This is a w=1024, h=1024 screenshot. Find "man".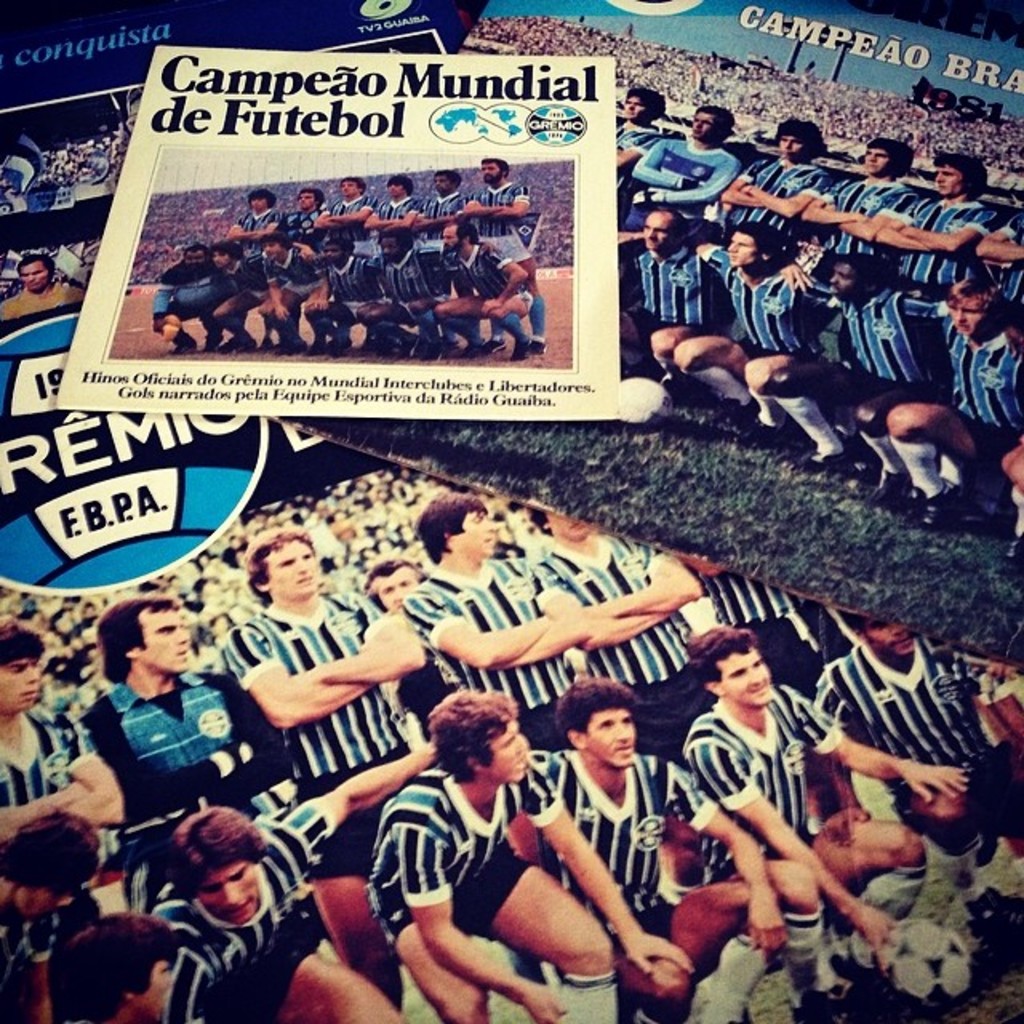
Bounding box: [x1=678, y1=549, x2=830, y2=698].
